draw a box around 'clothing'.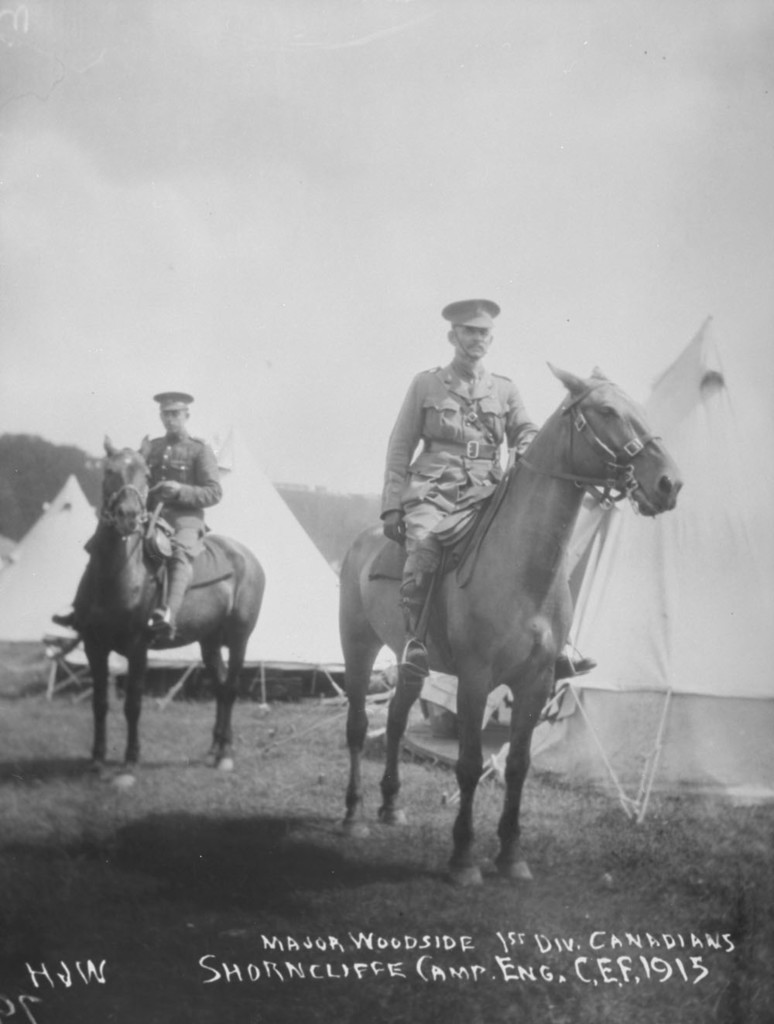
<region>369, 307, 546, 594</region>.
